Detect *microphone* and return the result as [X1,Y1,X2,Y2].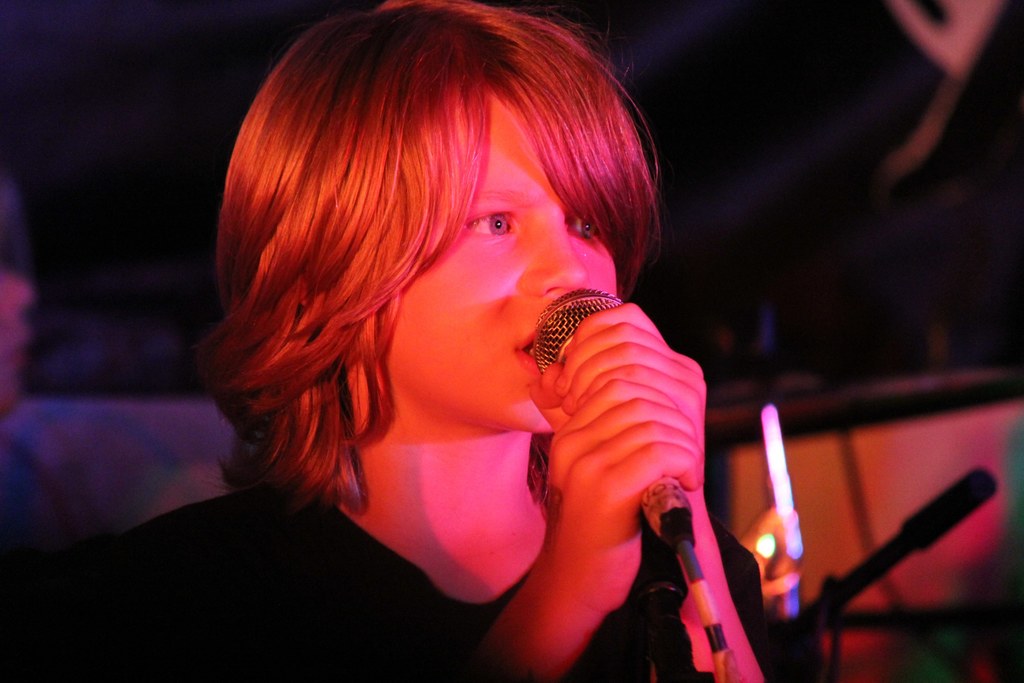
[527,286,671,502].
